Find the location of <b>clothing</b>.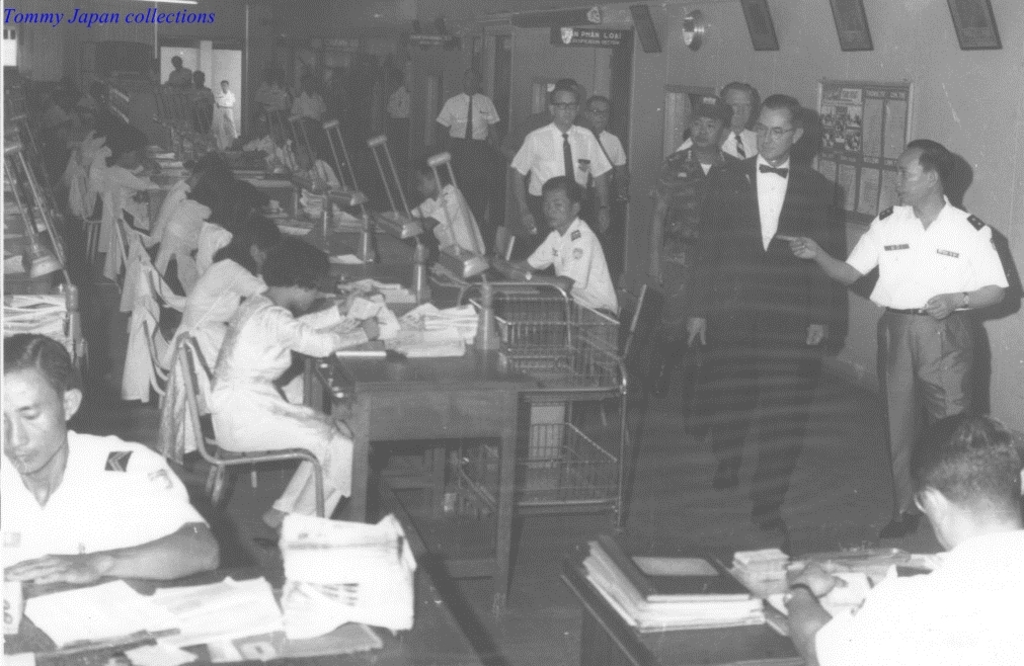
Location: rect(188, 211, 227, 284).
